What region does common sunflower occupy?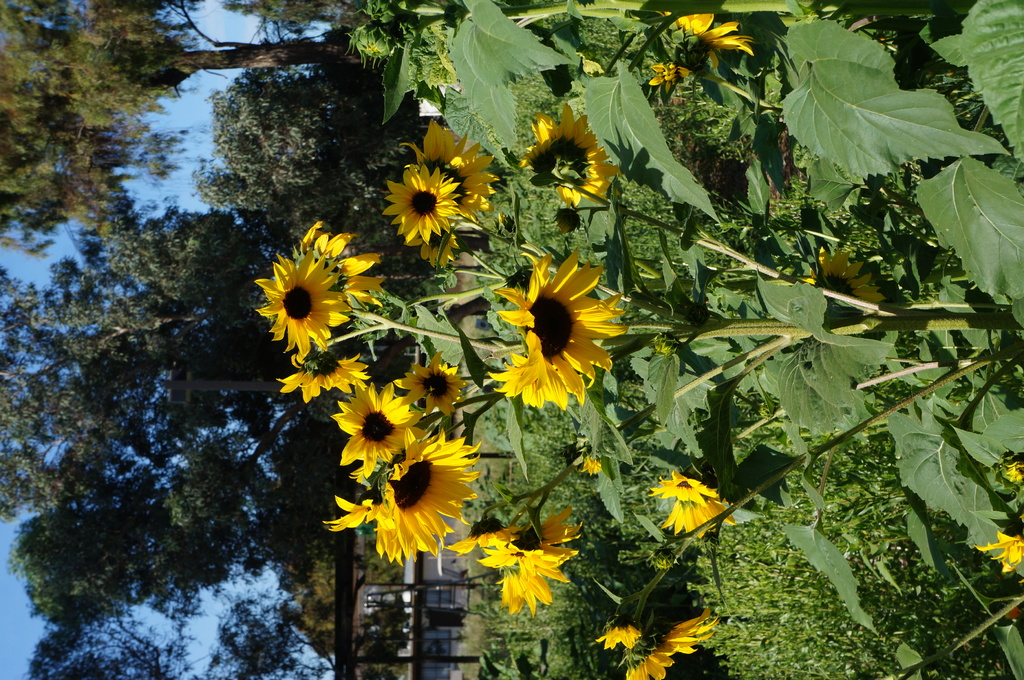
(left=389, top=156, right=447, bottom=242).
